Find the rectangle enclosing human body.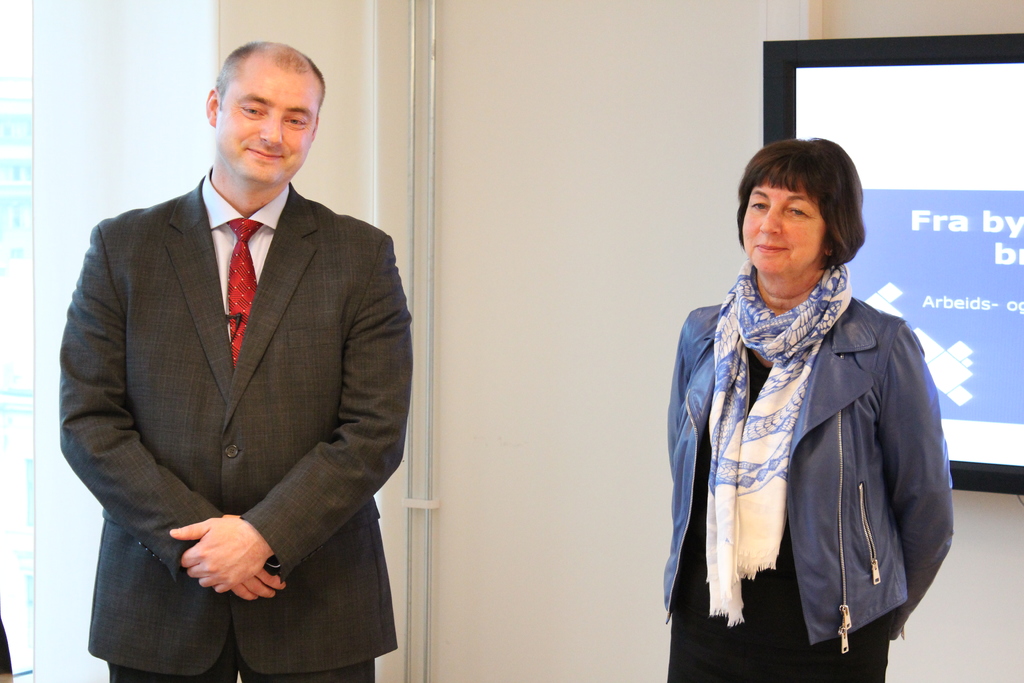
bbox=[674, 139, 961, 682].
